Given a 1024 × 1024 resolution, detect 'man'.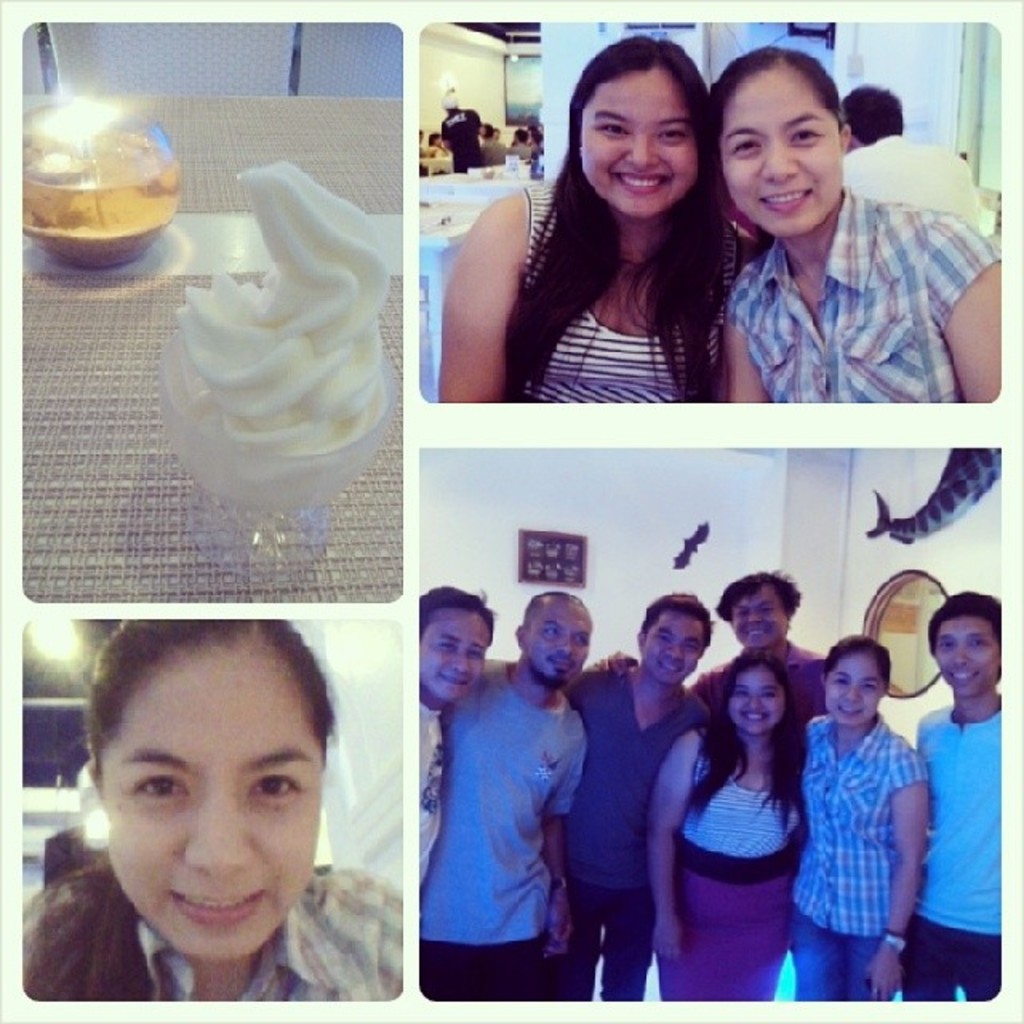
{"left": 845, "top": 78, "right": 994, "bottom": 235}.
